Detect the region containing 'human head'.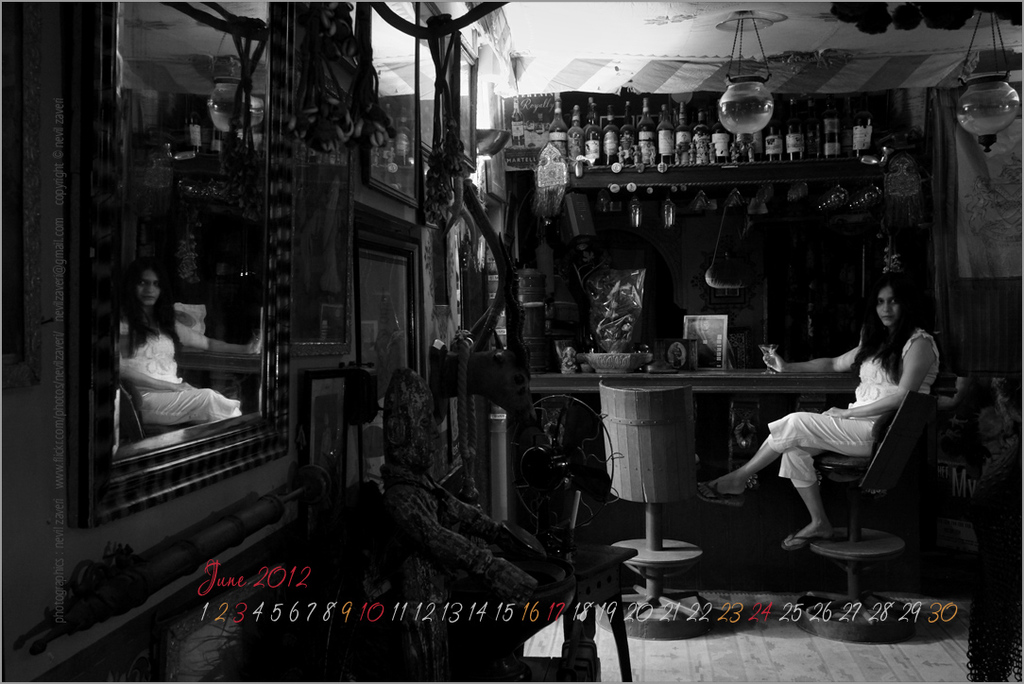
left=870, top=284, right=897, bottom=333.
